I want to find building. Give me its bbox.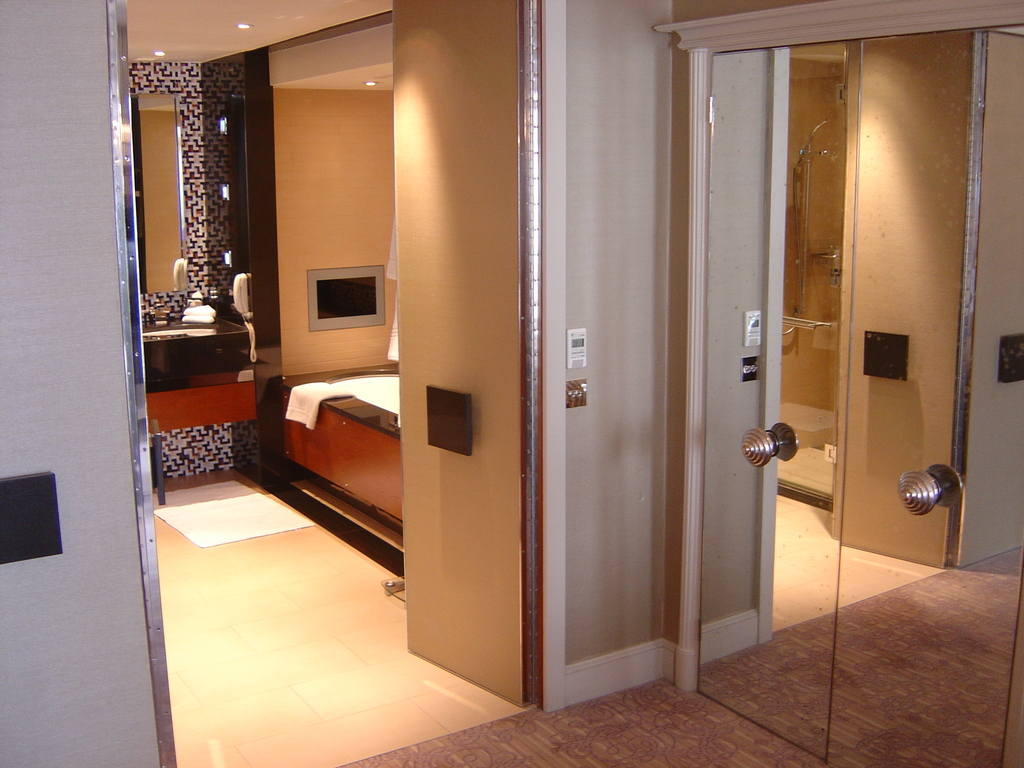
crop(0, 0, 1023, 767).
